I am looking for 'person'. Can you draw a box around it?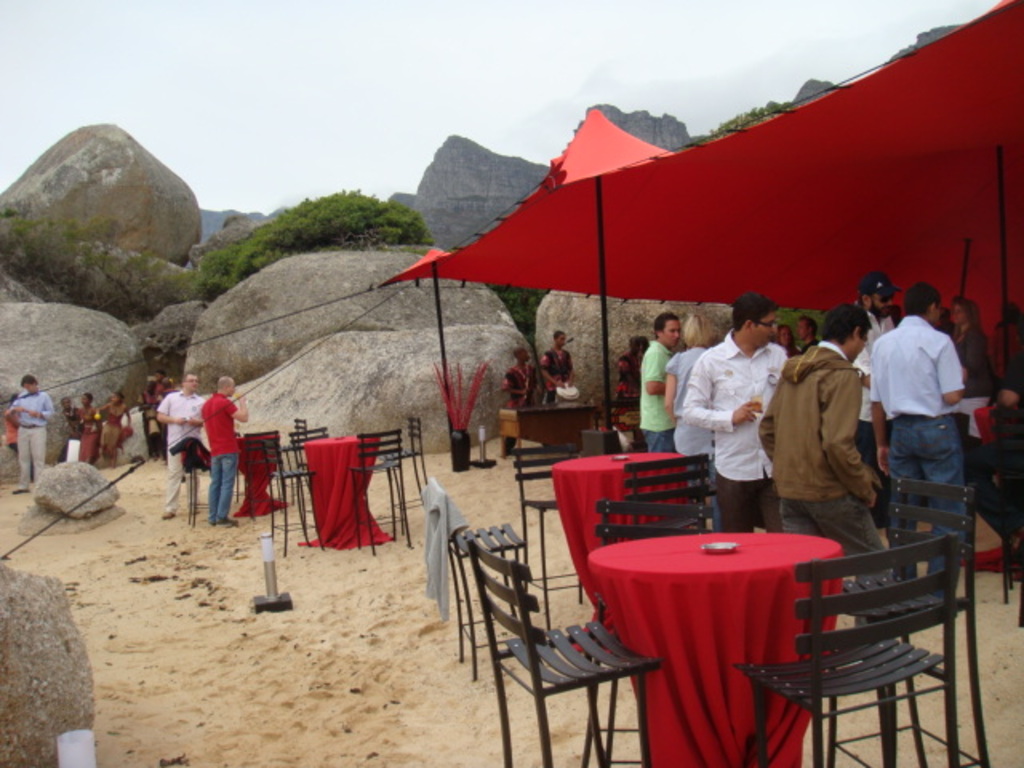
Sure, the bounding box is [61,392,85,453].
